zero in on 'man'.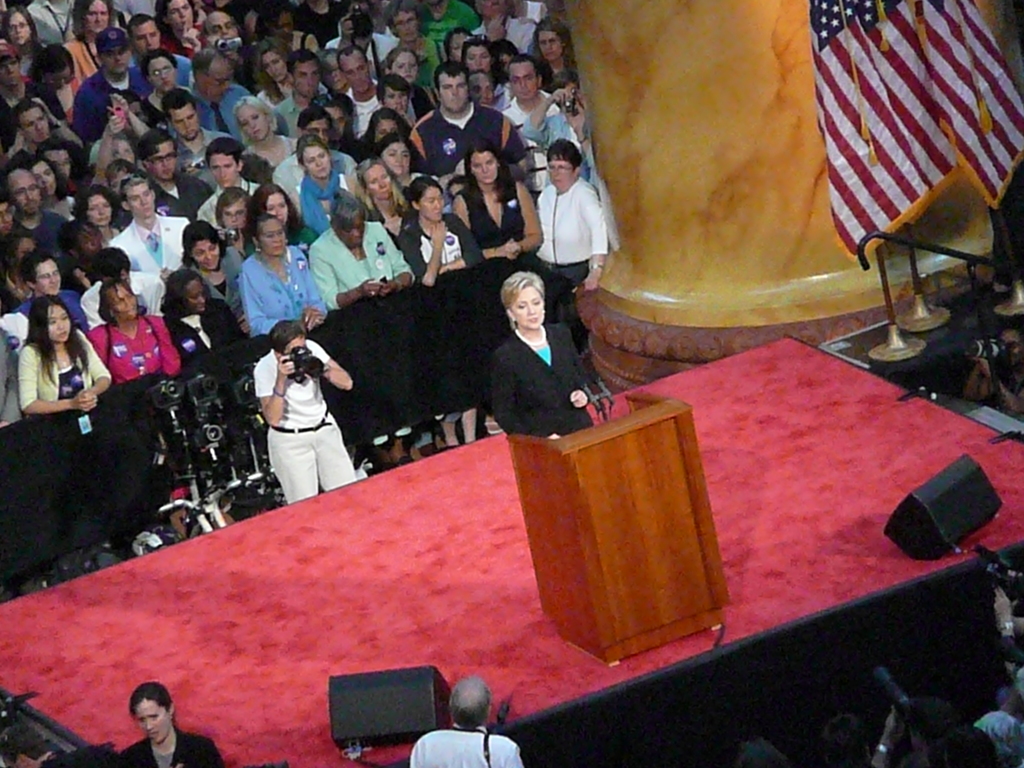
Zeroed in: 129, 12, 197, 83.
